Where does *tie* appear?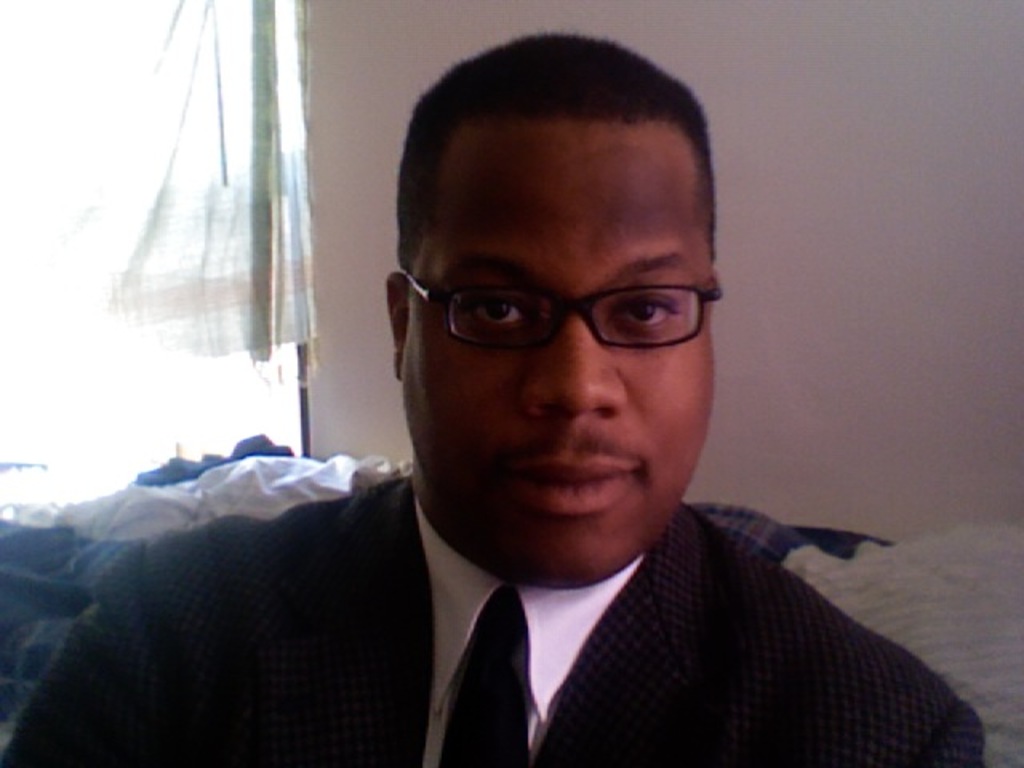
Appears at <bbox>432, 590, 528, 766</bbox>.
